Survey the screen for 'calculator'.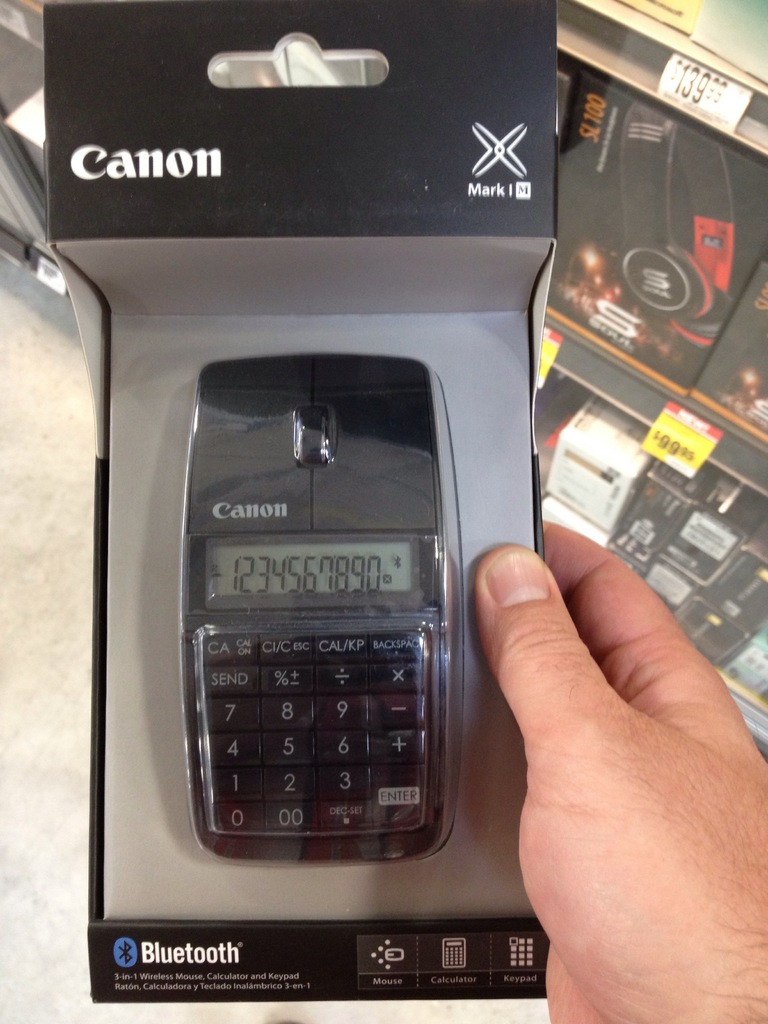
Survey found: [x1=180, y1=356, x2=454, y2=860].
